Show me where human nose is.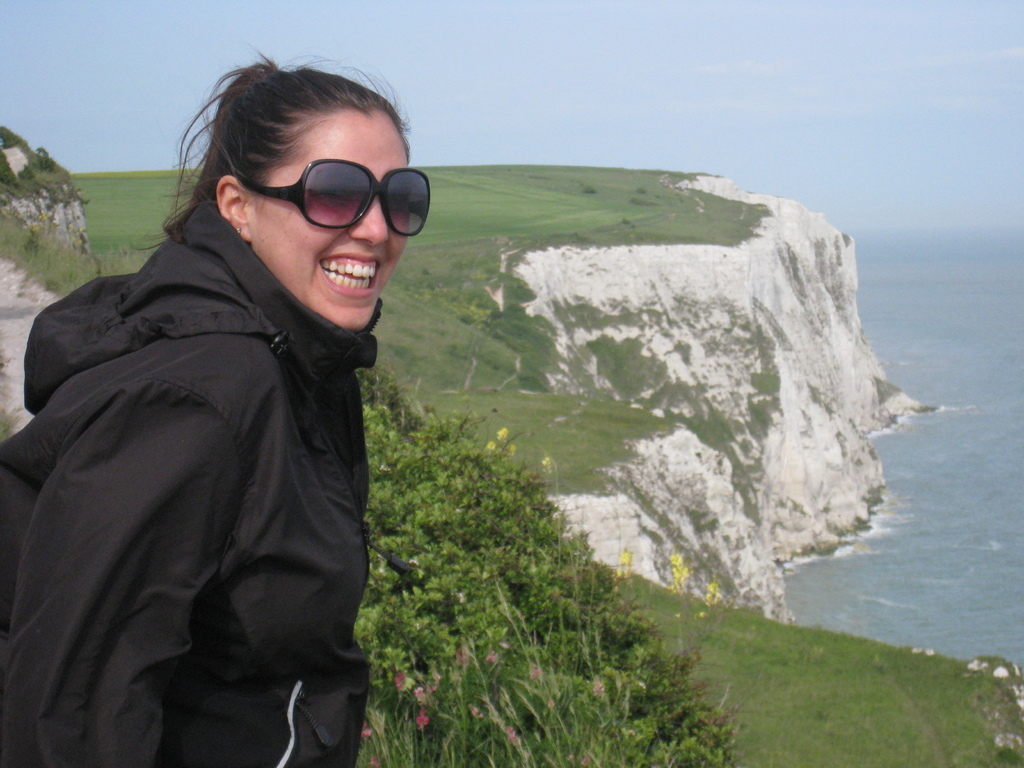
human nose is at box(355, 197, 387, 239).
